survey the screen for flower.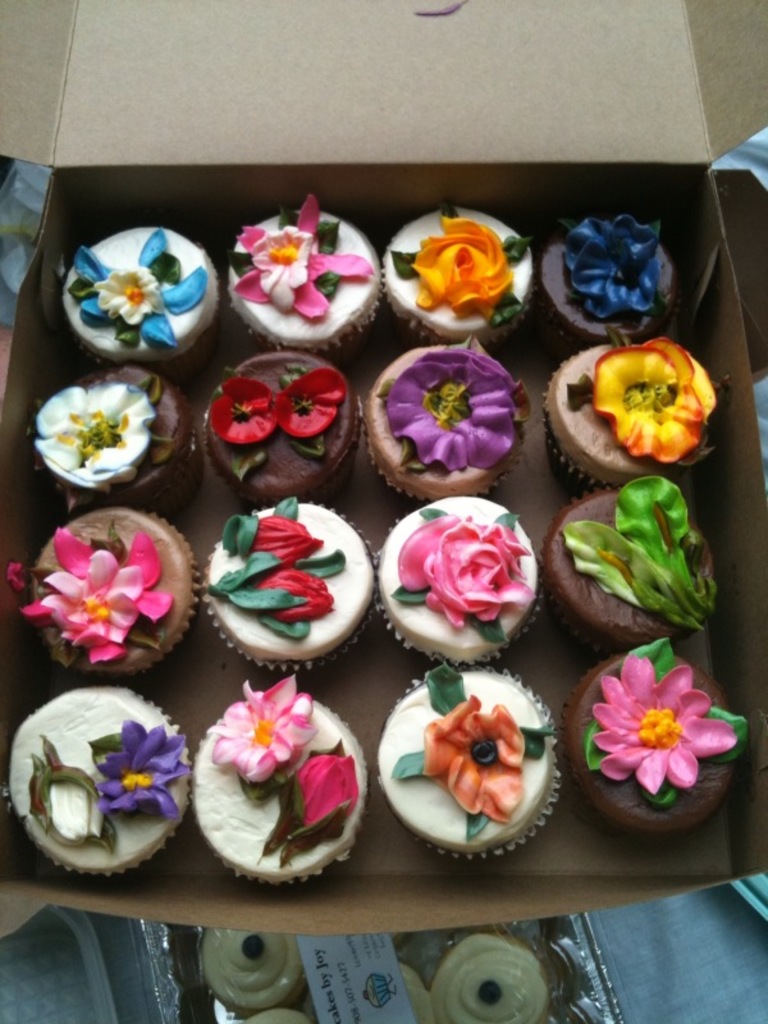
Survey found: {"x1": 590, "y1": 655, "x2": 731, "y2": 832}.
